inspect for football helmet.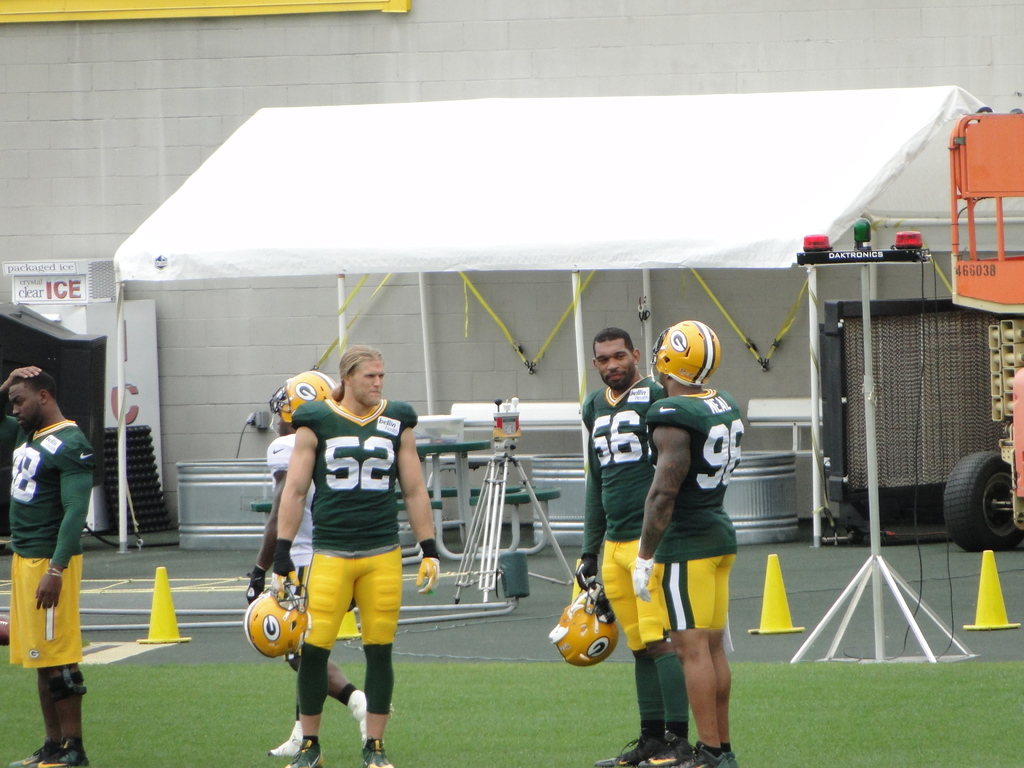
Inspection: rect(650, 316, 719, 388).
